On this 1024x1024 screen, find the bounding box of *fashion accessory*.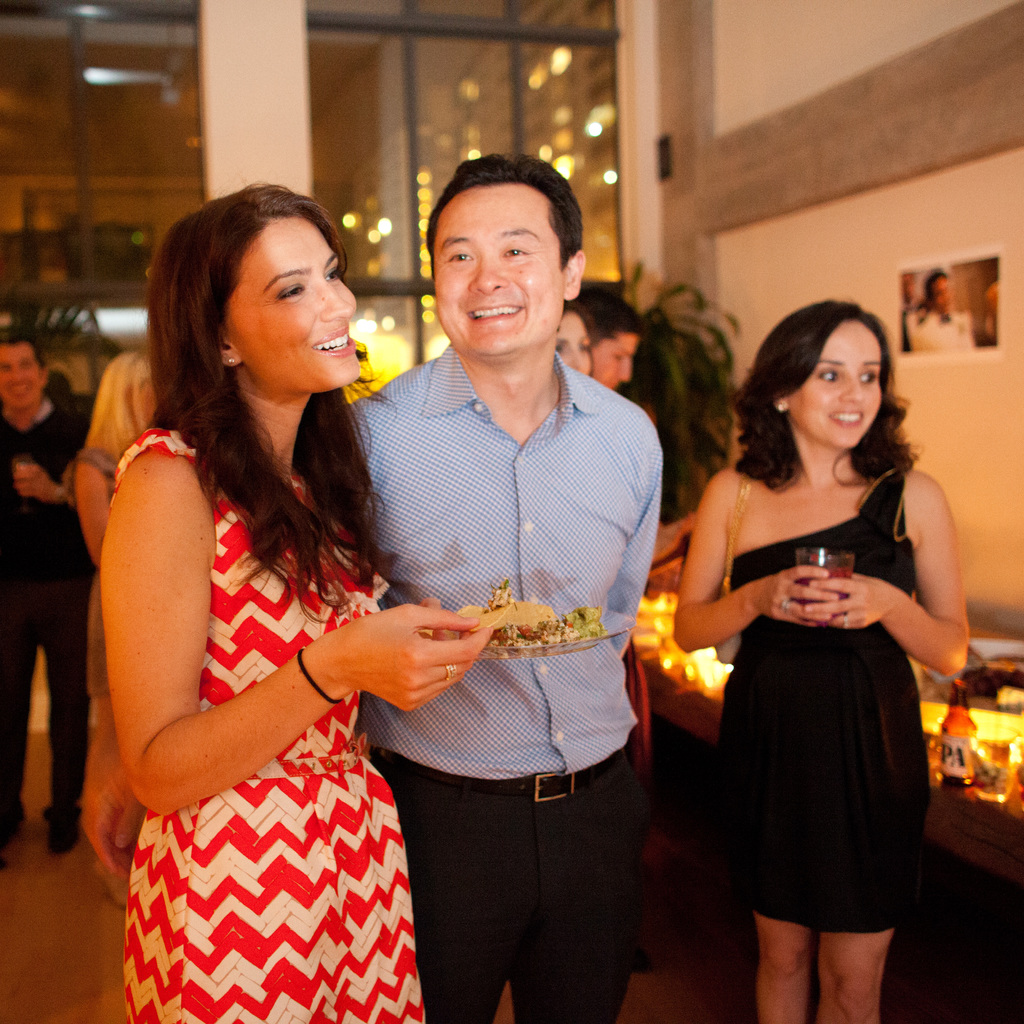
Bounding box: crop(445, 662, 463, 681).
